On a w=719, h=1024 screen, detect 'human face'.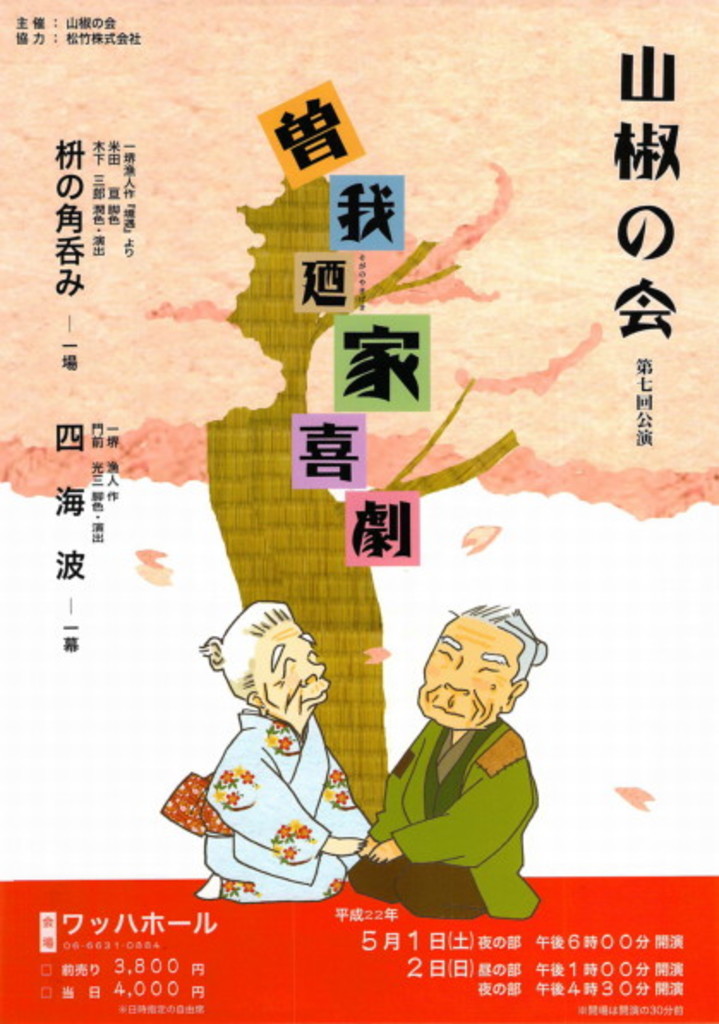
[left=417, top=623, right=517, bottom=729].
